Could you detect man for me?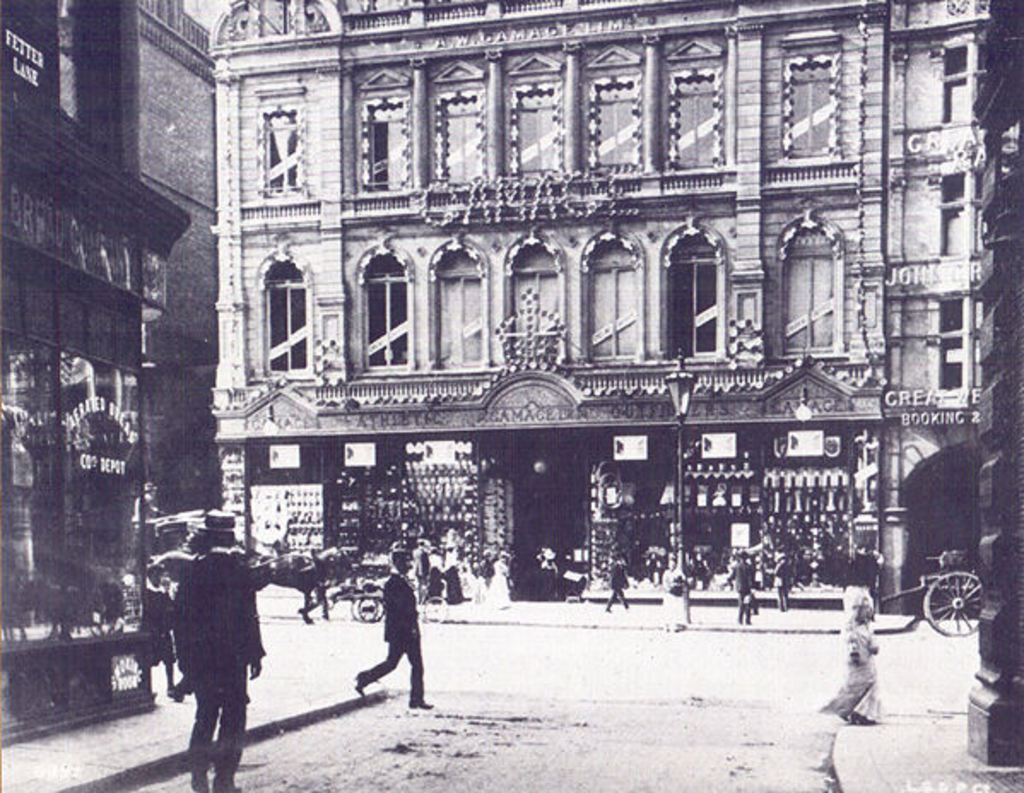
Detection result: bbox=[152, 543, 267, 776].
